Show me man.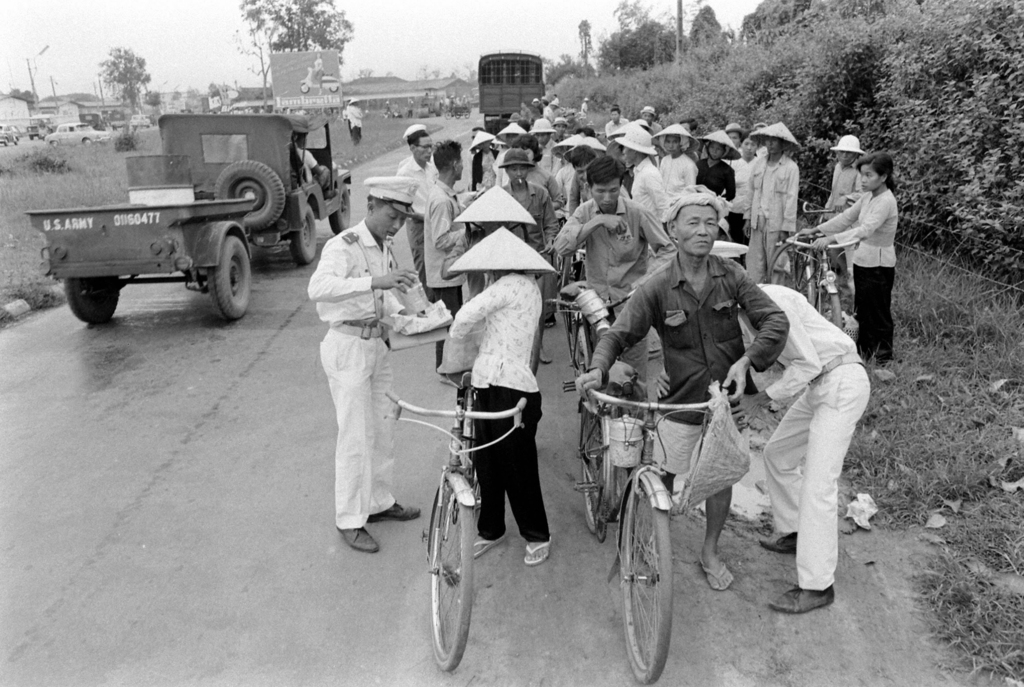
man is here: <bbox>396, 128, 441, 288</bbox>.
